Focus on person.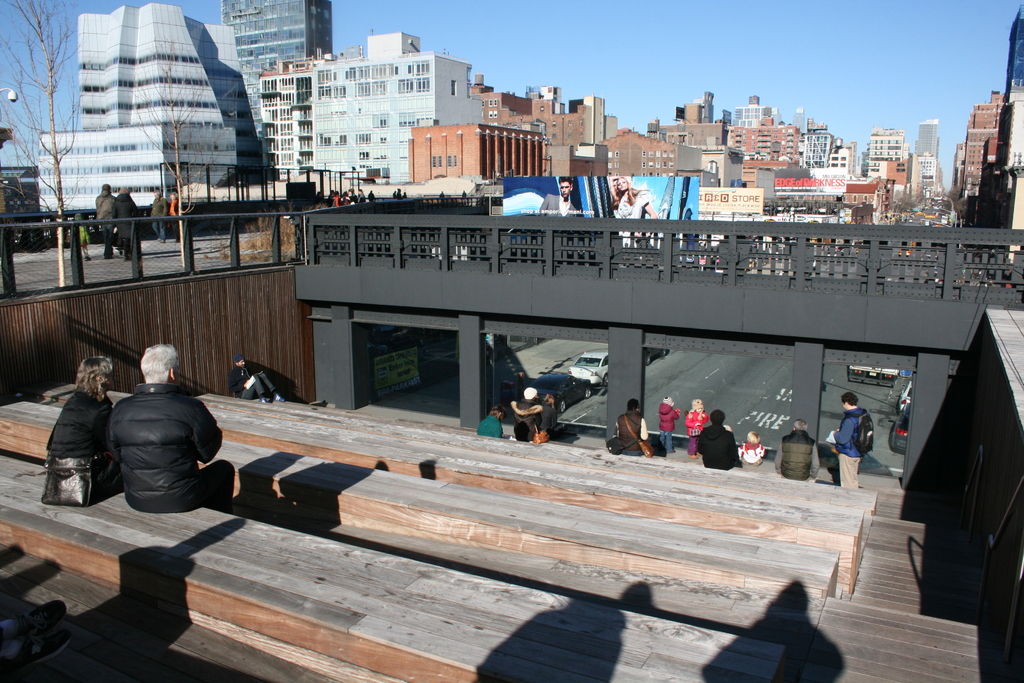
Focused at <box>76,213,92,265</box>.
